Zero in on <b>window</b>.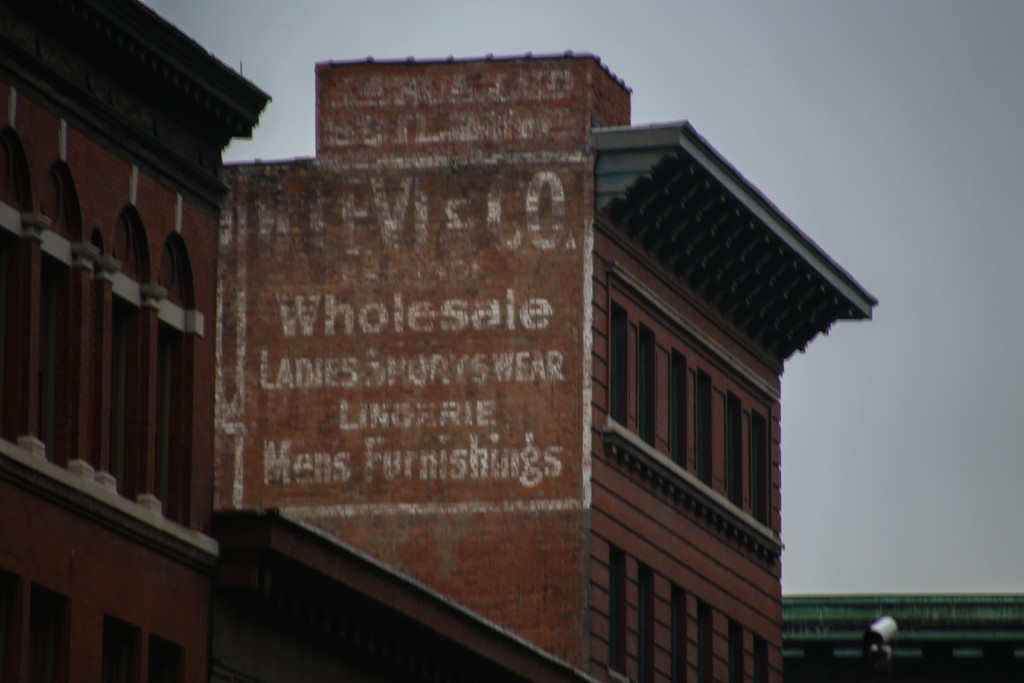
Zeroed in: <box>111,290,143,506</box>.
